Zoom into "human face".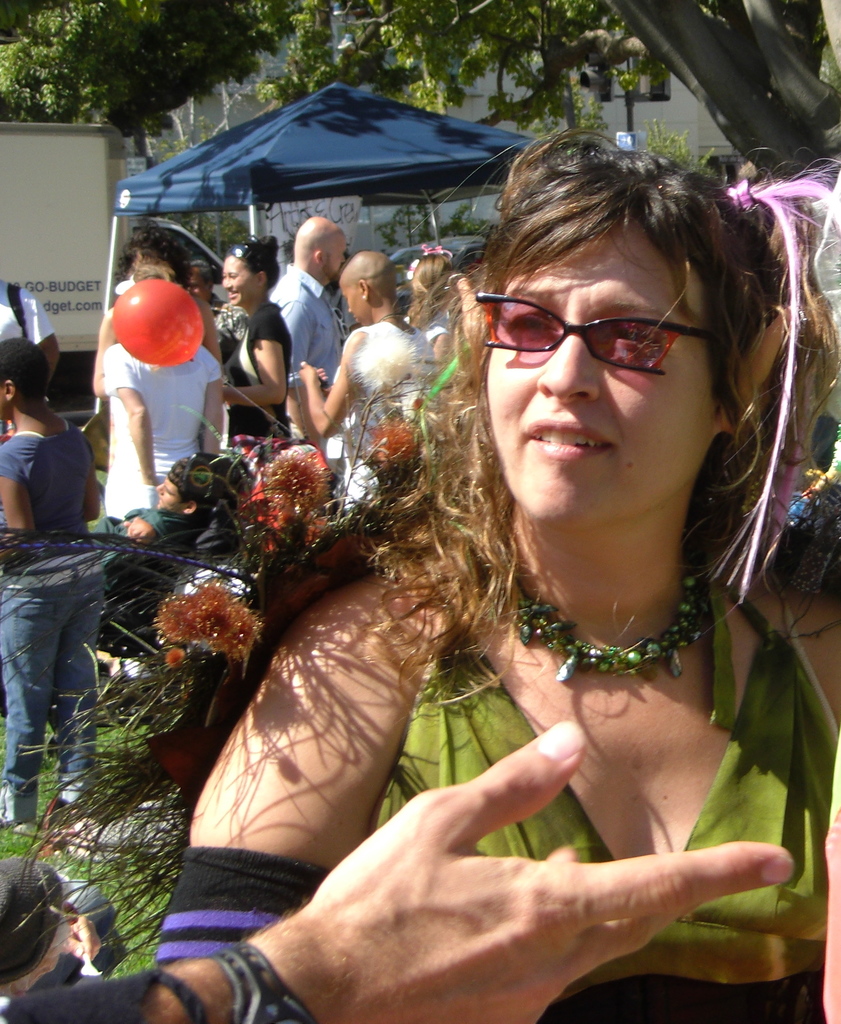
Zoom target: [x1=181, y1=264, x2=216, y2=307].
